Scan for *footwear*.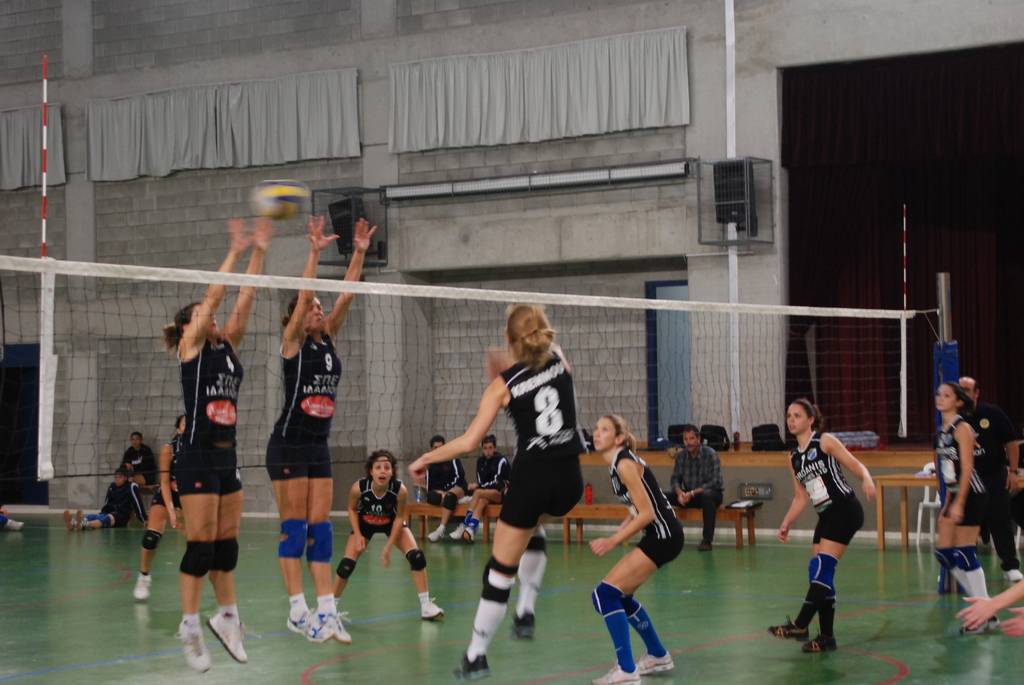
Scan result: {"left": 589, "top": 663, "right": 641, "bottom": 684}.
